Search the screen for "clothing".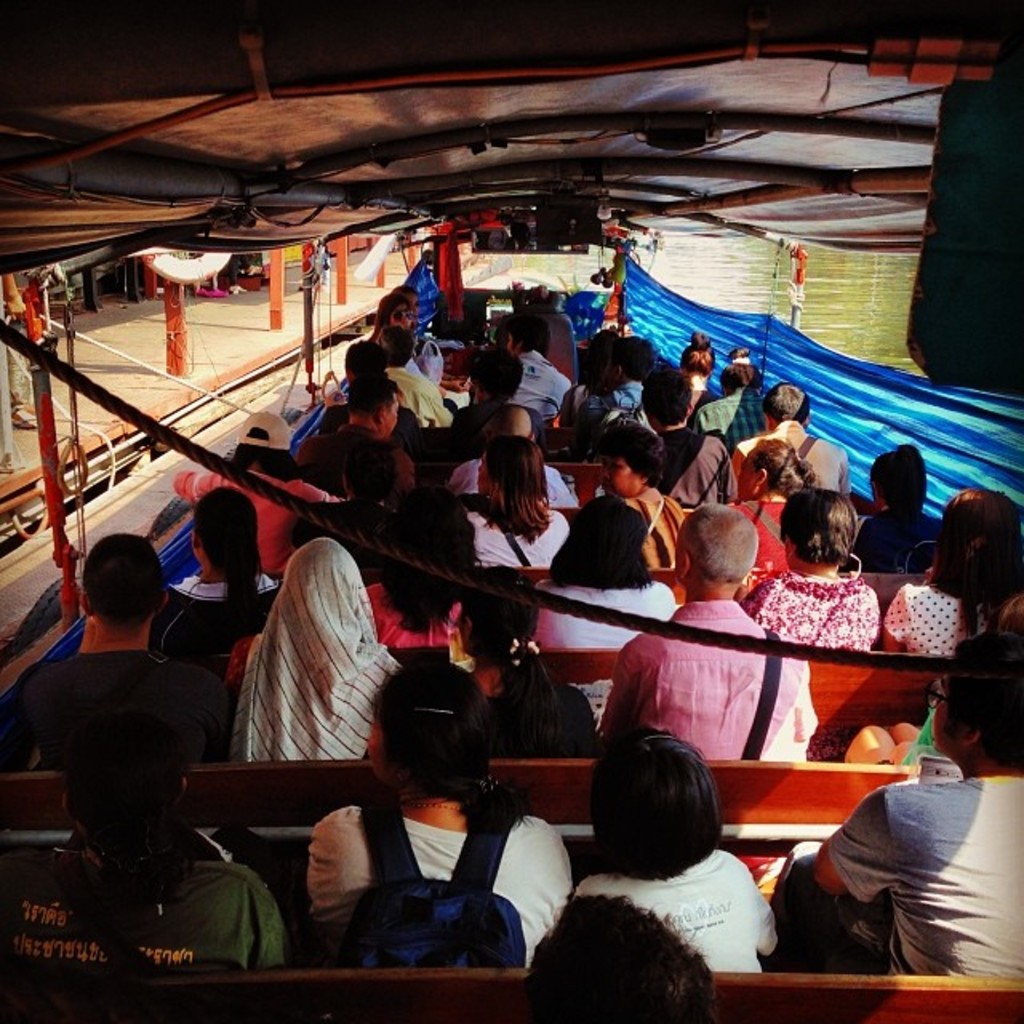
Found at 882/707/934/758.
